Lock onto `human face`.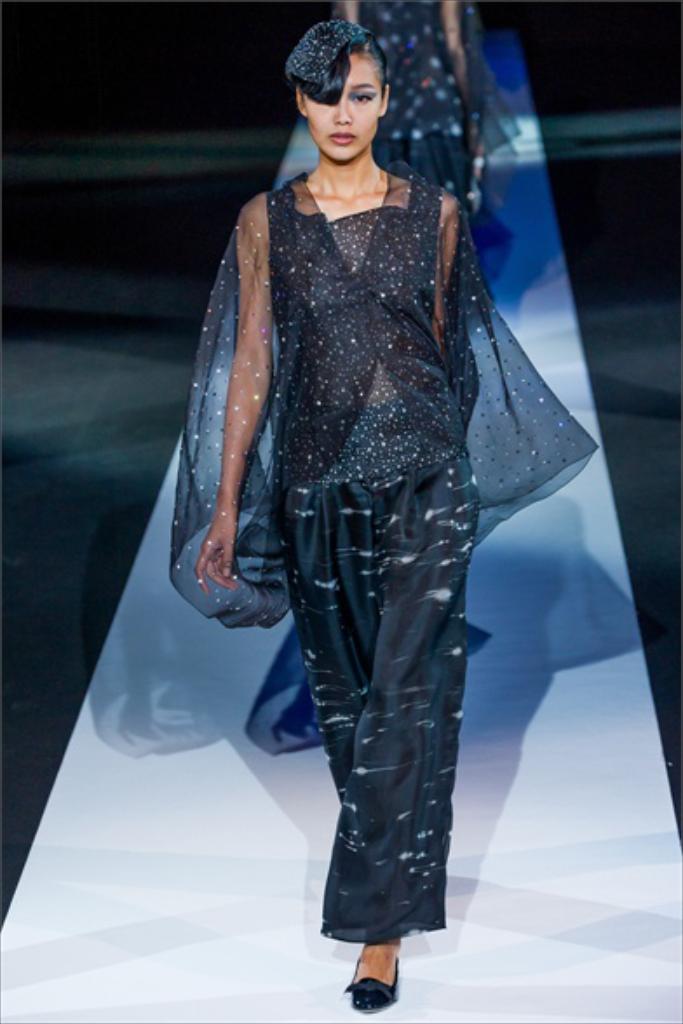
Locked: 301 52 383 165.
